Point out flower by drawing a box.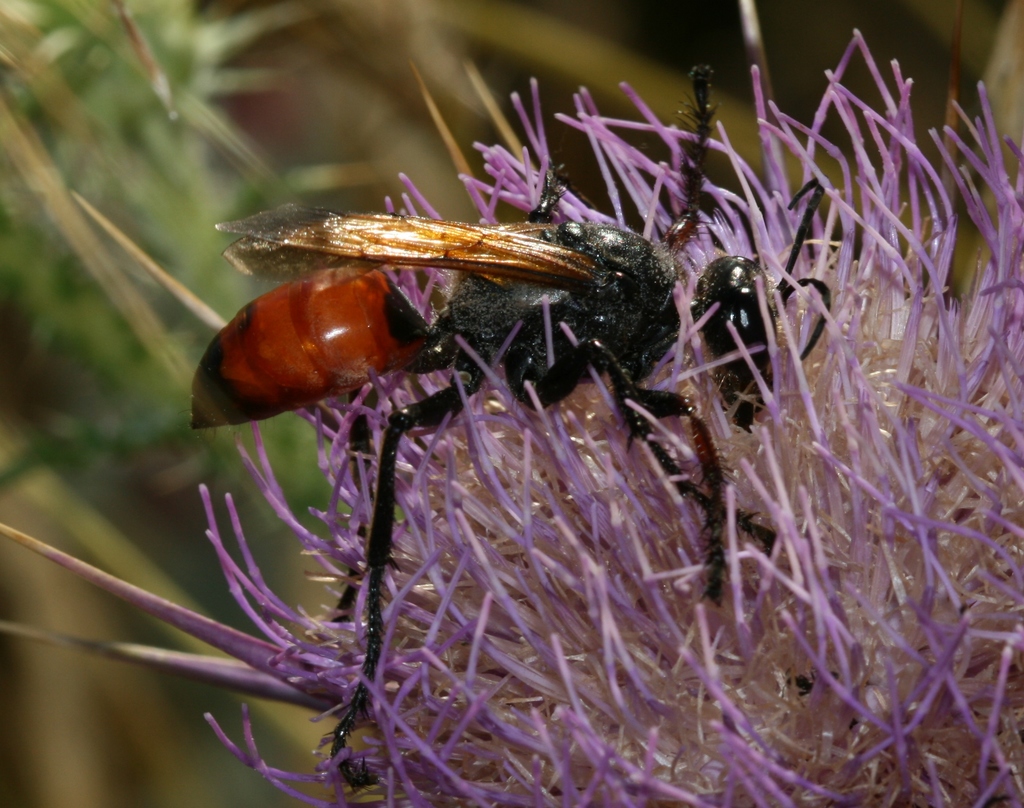
BBox(0, 3, 1017, 807).
